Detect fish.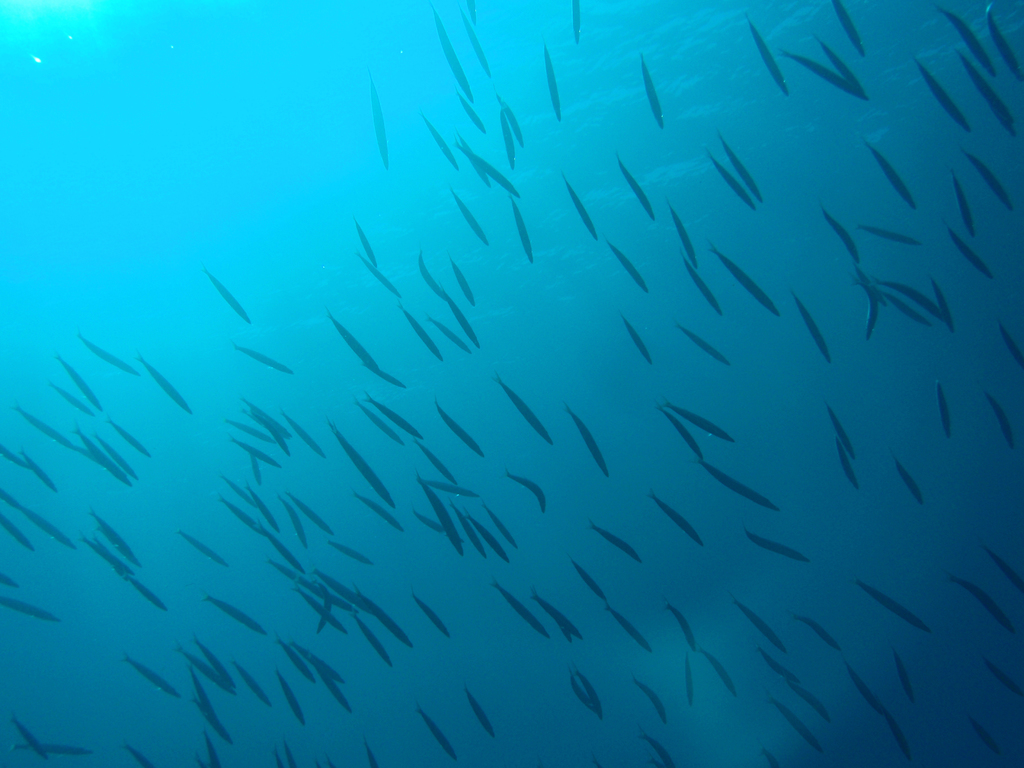
Detected at detection(291, 491, 337, 534).
